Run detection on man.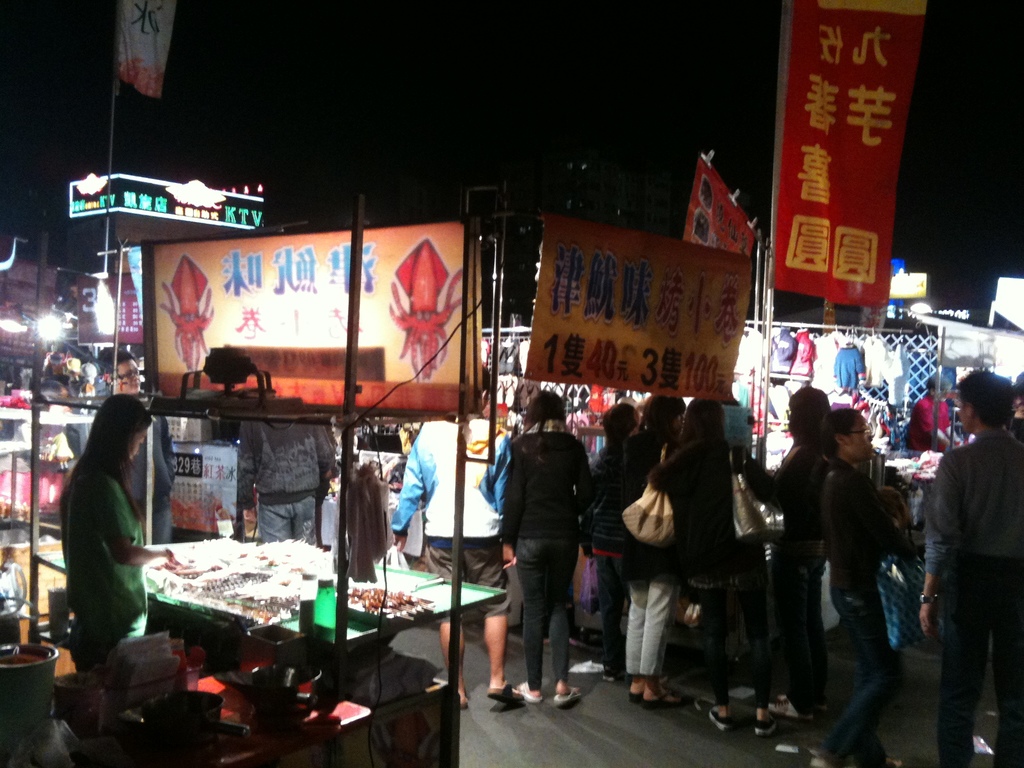
Result: 932/382/1023/758.
